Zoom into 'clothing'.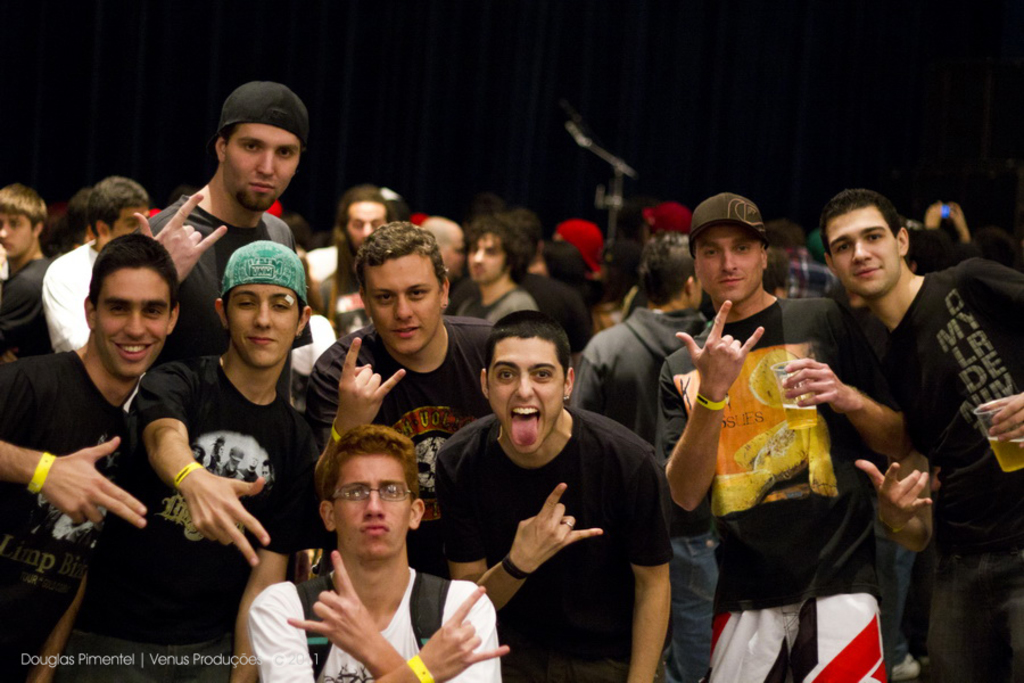
Zoom target: (x1=119, y1=181, x2=324, y2=387).
